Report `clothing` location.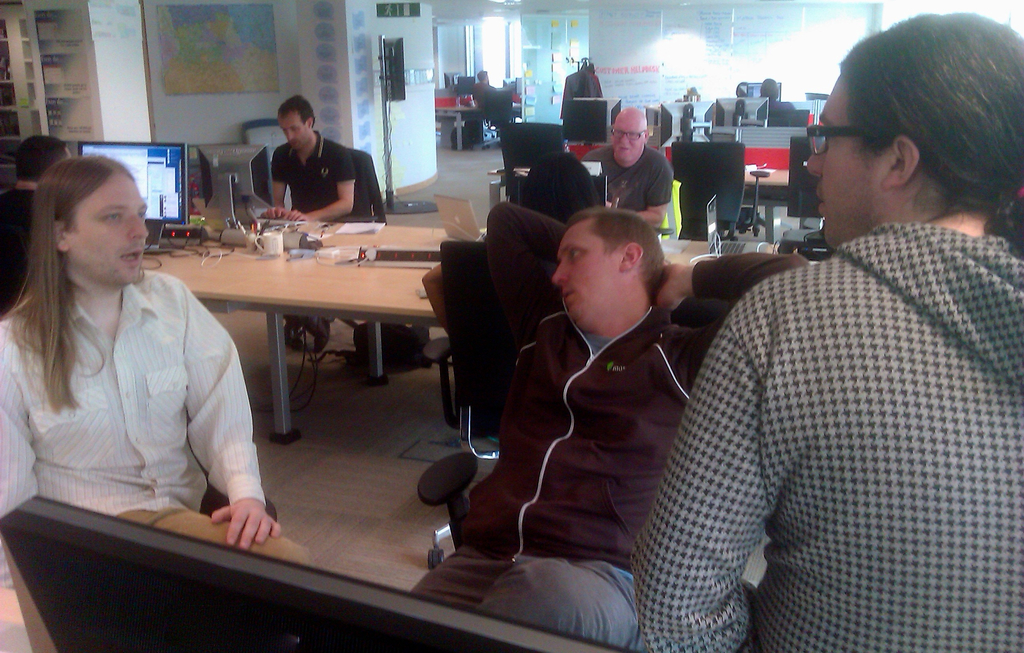
Report: (left=0, top=185, right=45, bottom=316).
